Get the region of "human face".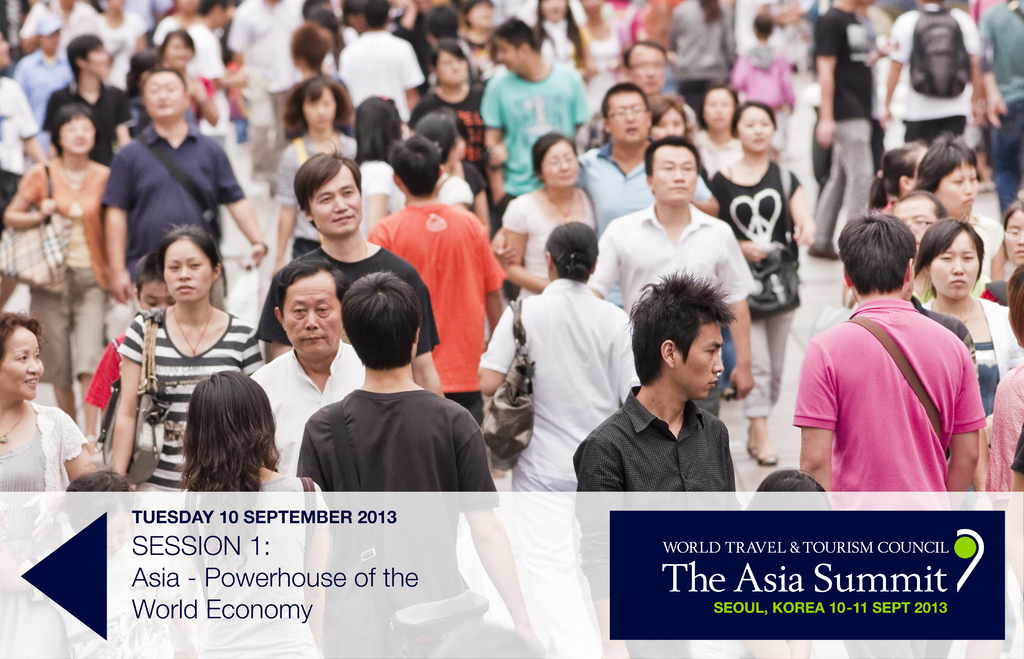
438 49 470 82.
